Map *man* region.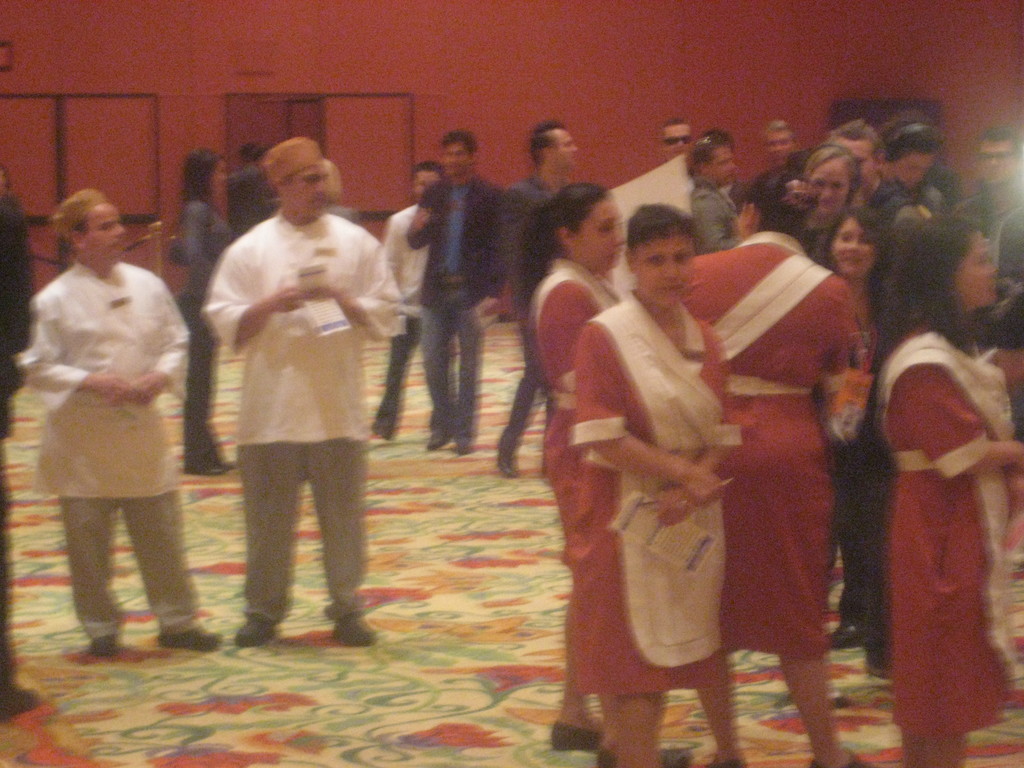
Mapped to bbox(950, 120, 1023, 401).
